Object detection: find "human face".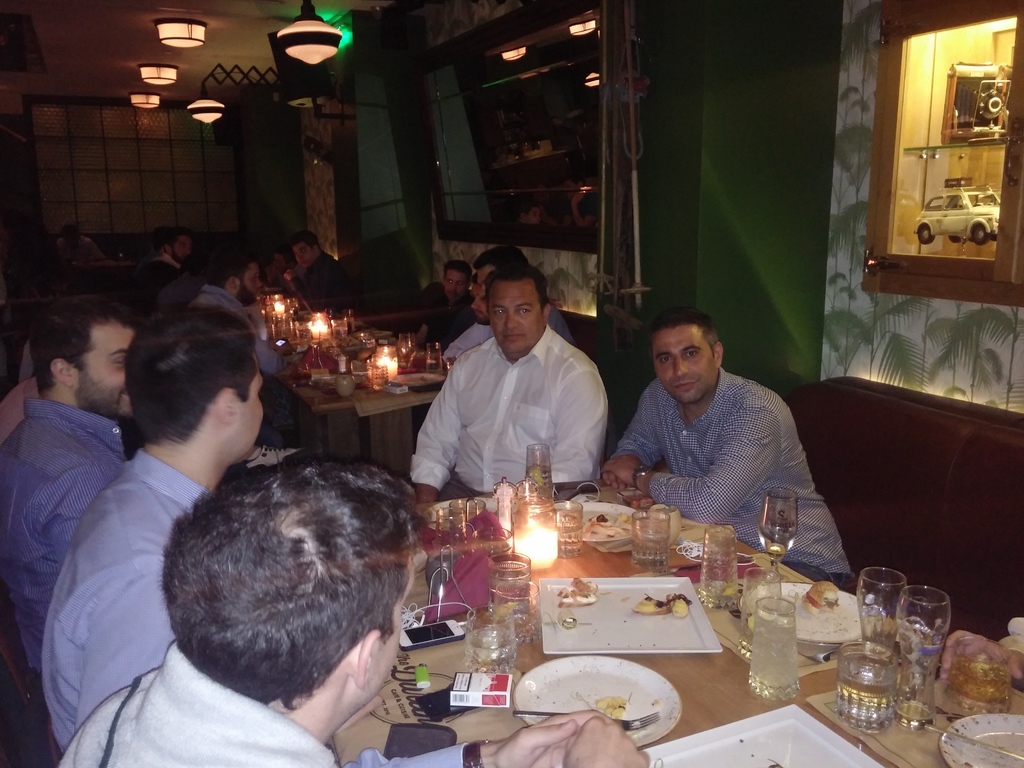
70 234 81 250.
